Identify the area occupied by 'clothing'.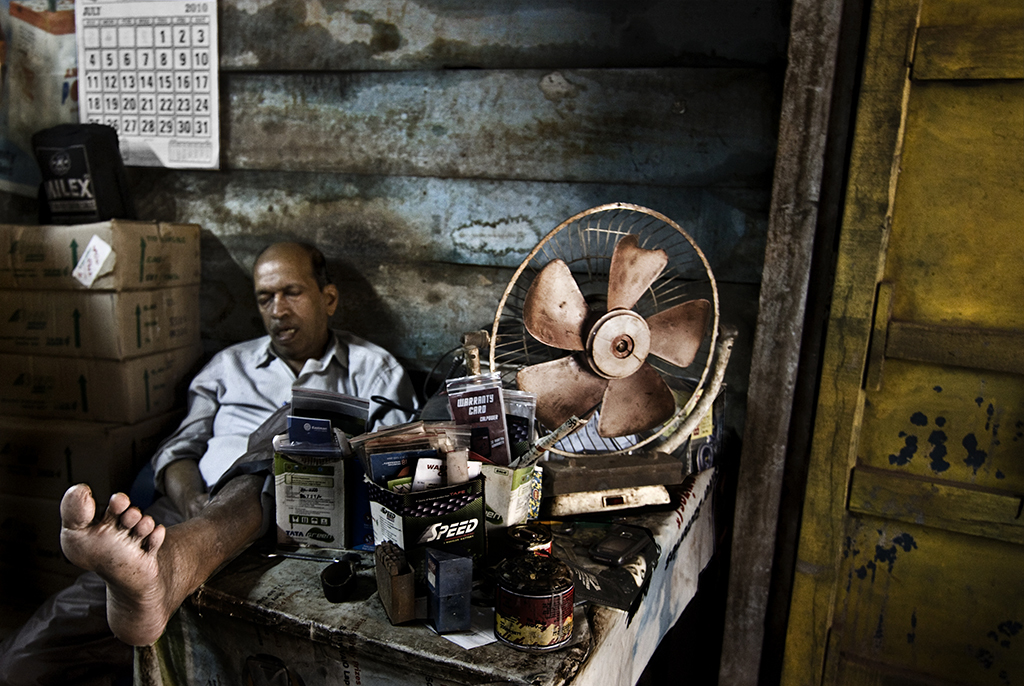
Area: pyautogui.locateOnScreen(132, 325, 420, 685).
